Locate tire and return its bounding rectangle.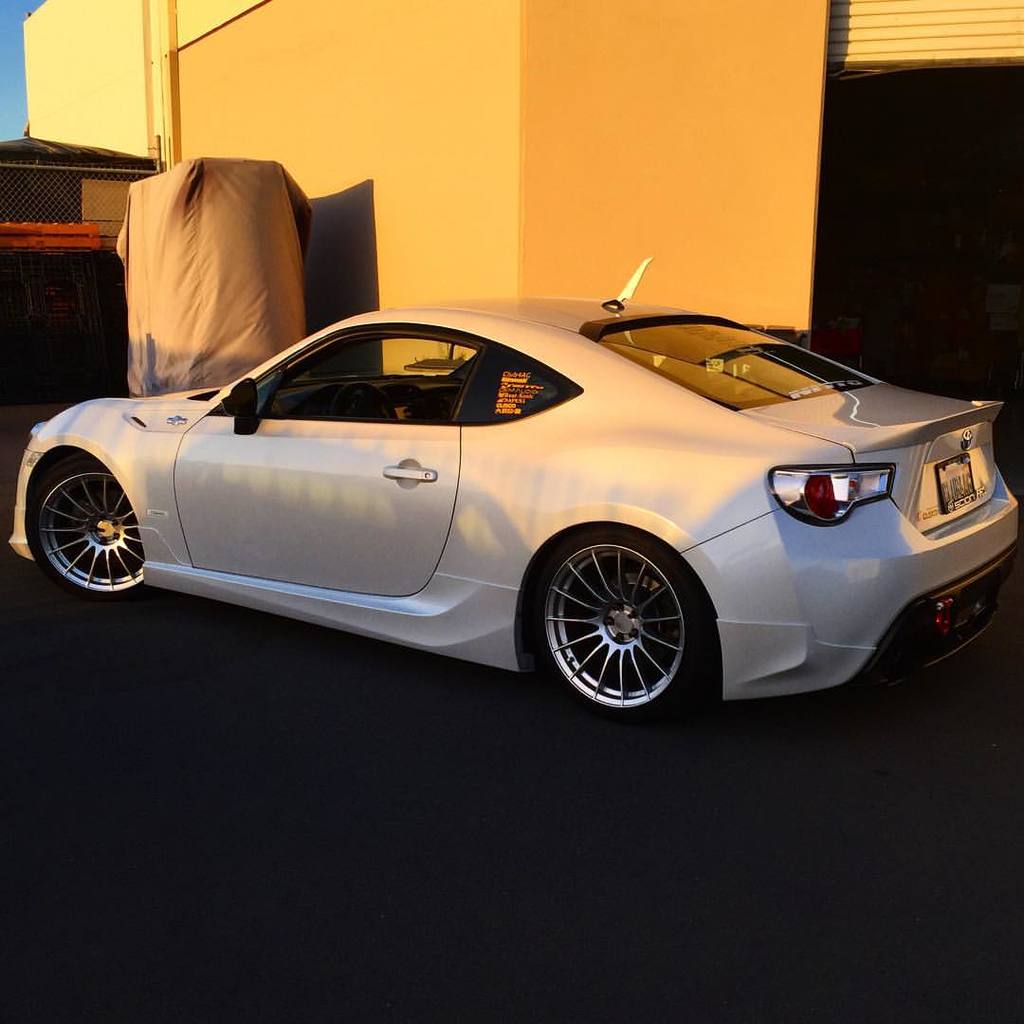
rect(532, 521, 707, 705).
